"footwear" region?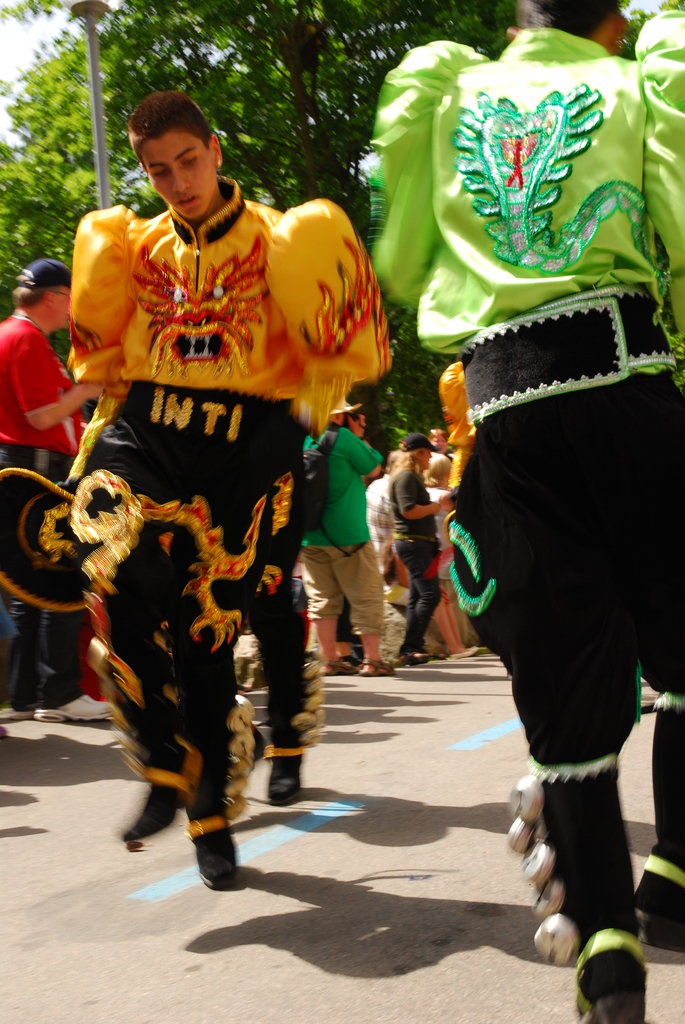
box(251, 746, 315, 805)
